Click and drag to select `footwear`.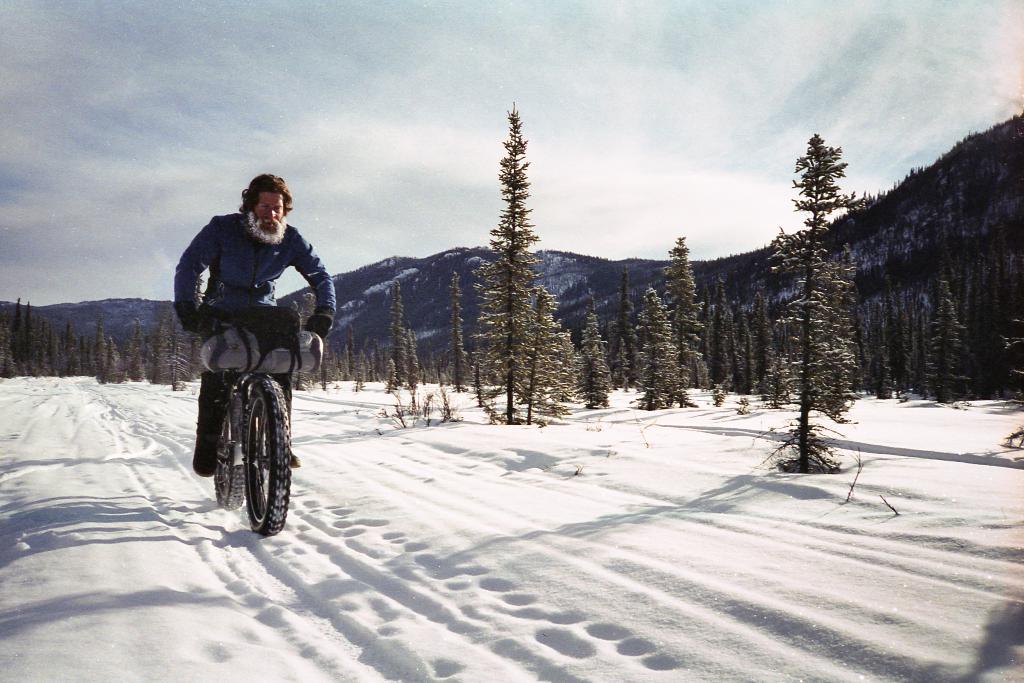
Selection: (192, 435, 220, 477).
